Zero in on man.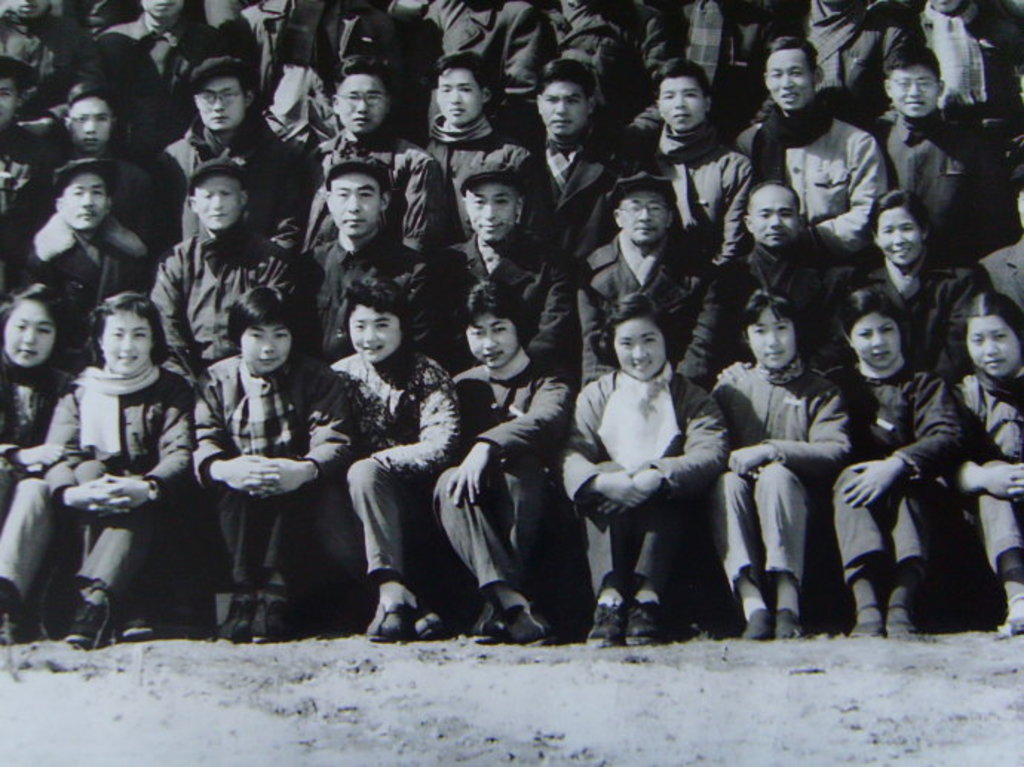
Zeroed in: <box>573,180,721,396</box>.
